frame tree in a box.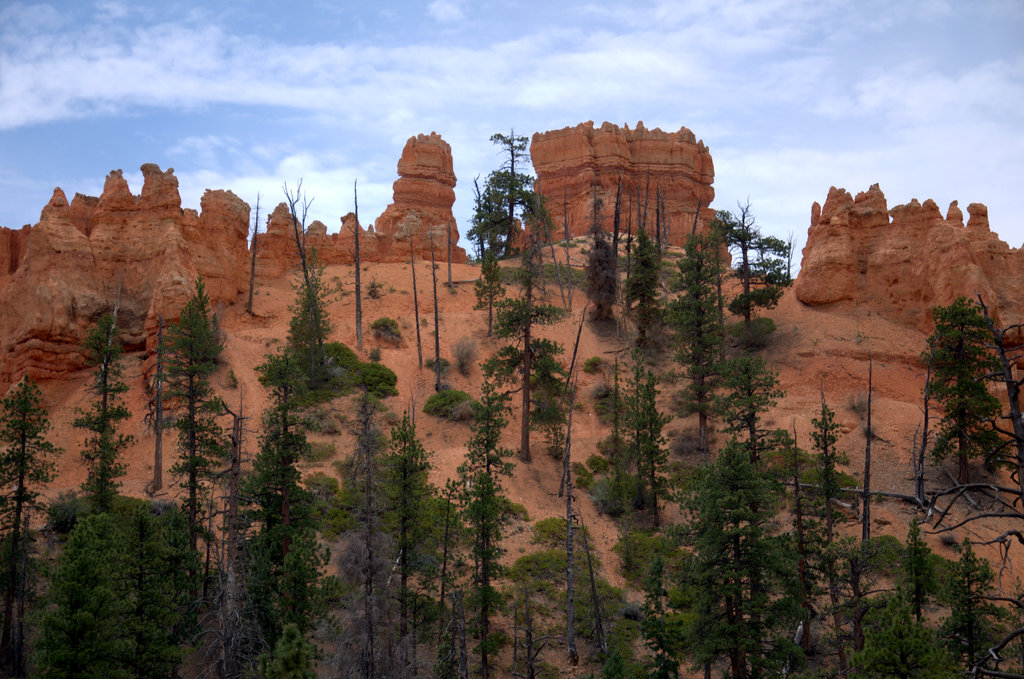
select_region(49, 504, 134, 678).
